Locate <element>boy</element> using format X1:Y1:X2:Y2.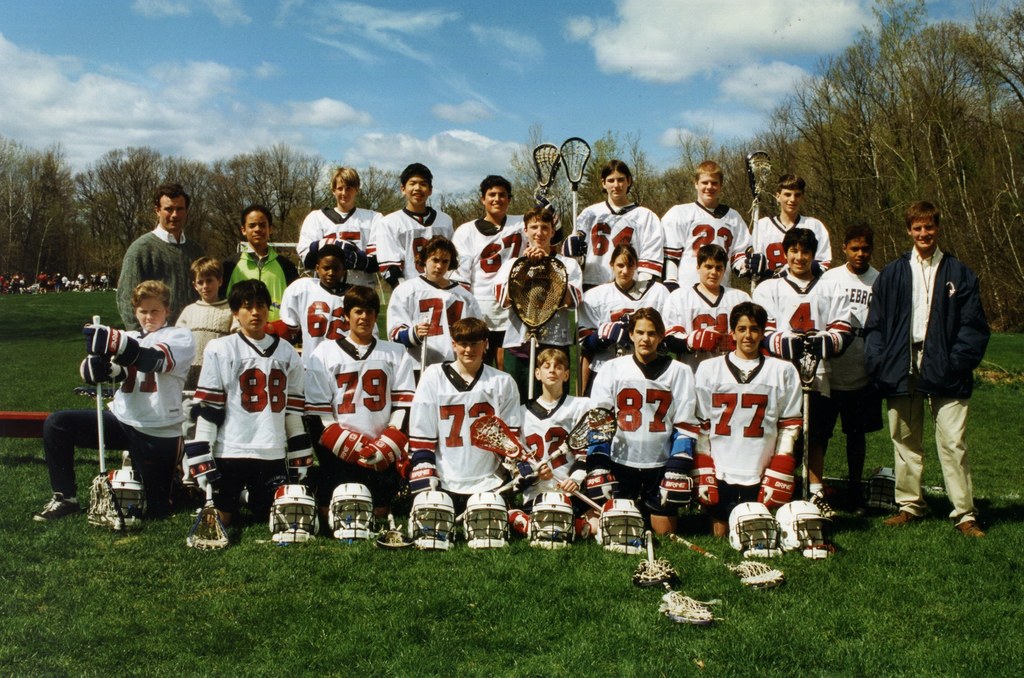
175:255:246:491.
